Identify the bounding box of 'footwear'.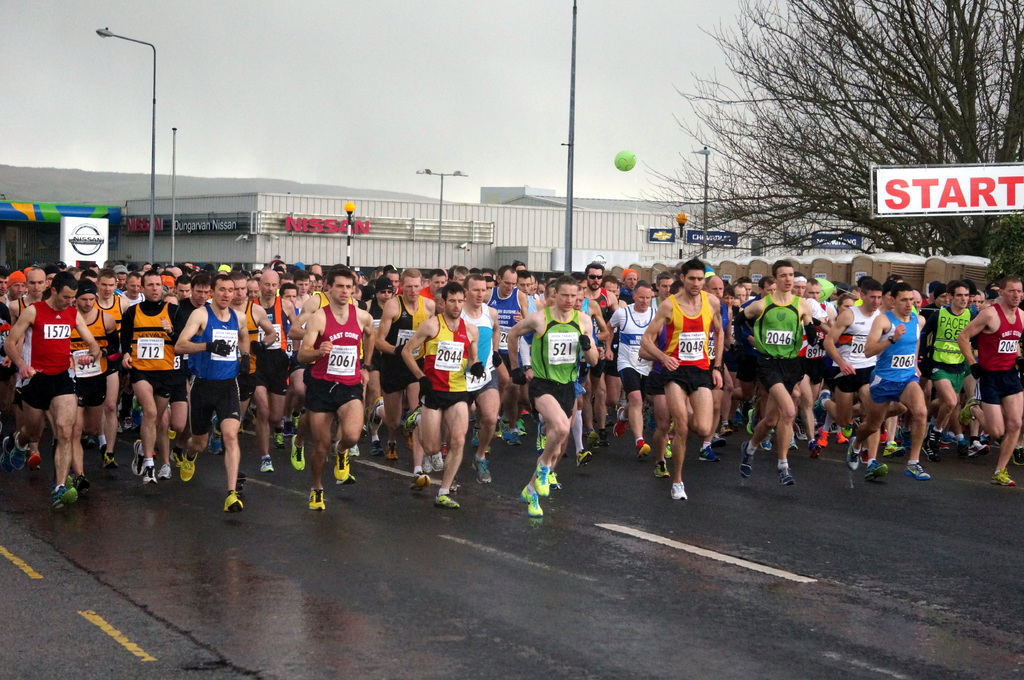
l=138, t=462, r=156, b=487.
